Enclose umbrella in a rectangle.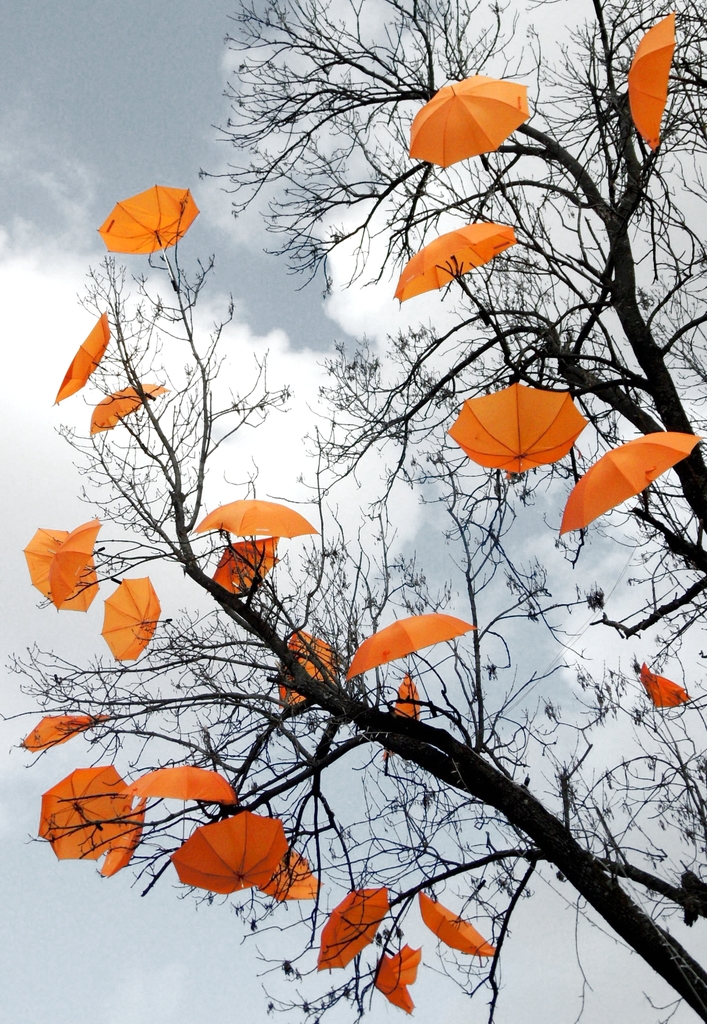
crop(396, 214, 520, 323).
